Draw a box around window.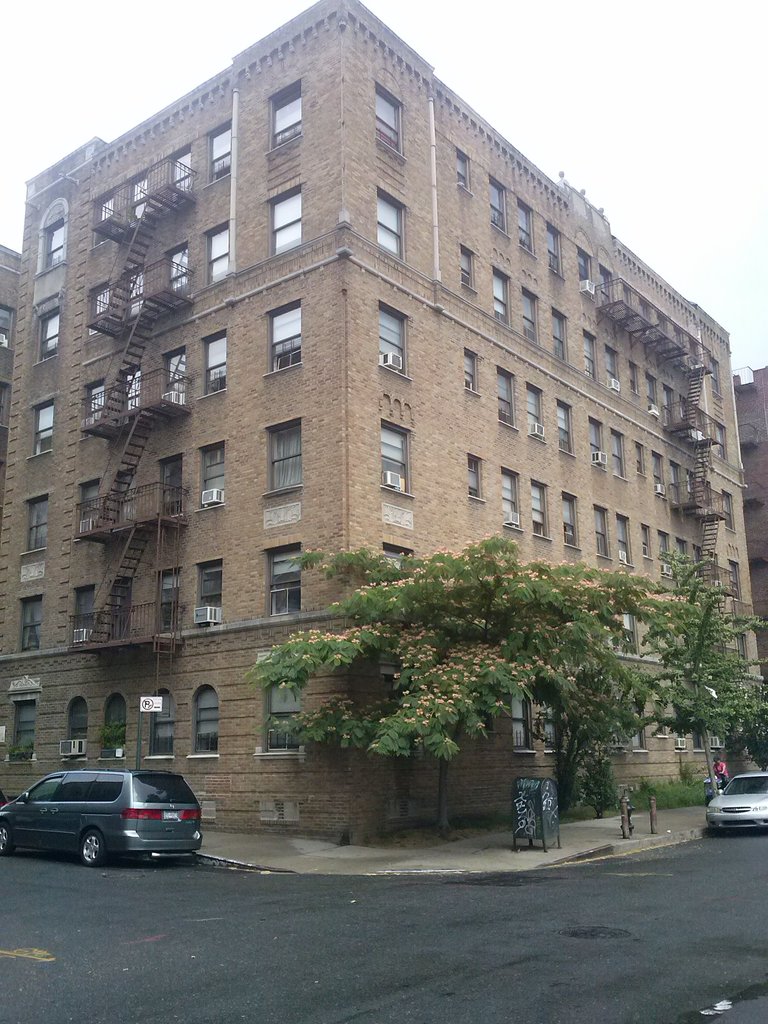
bbox=[500, 462, 530, 531].
